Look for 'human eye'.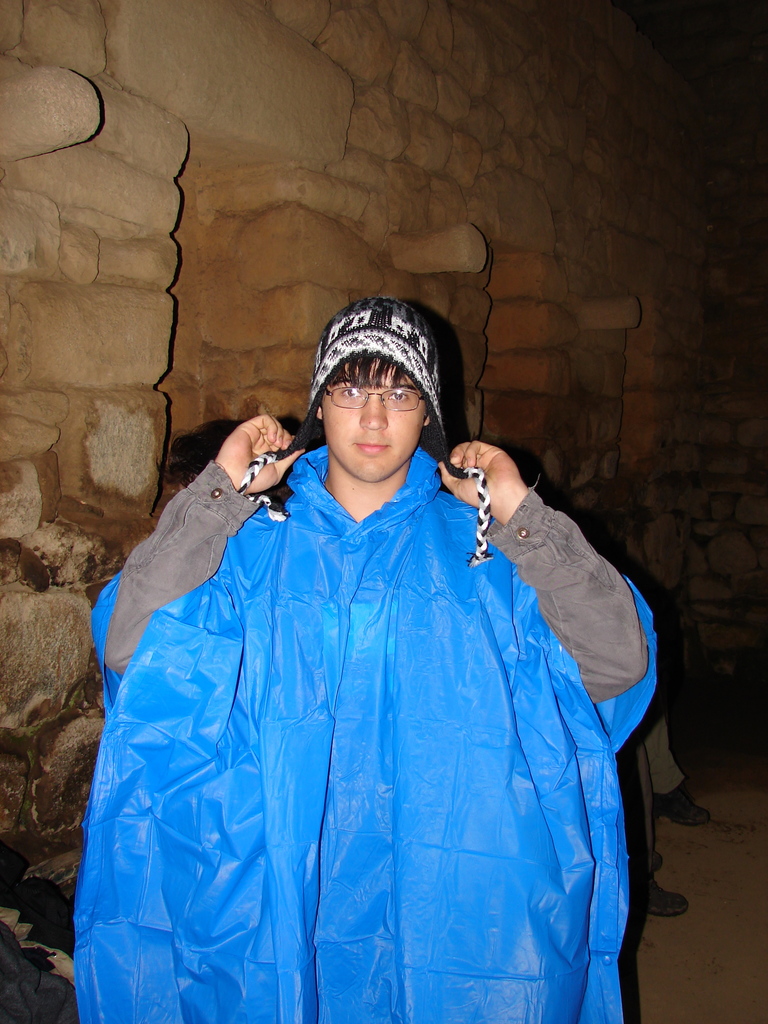
Found: 340,388,366,401.
